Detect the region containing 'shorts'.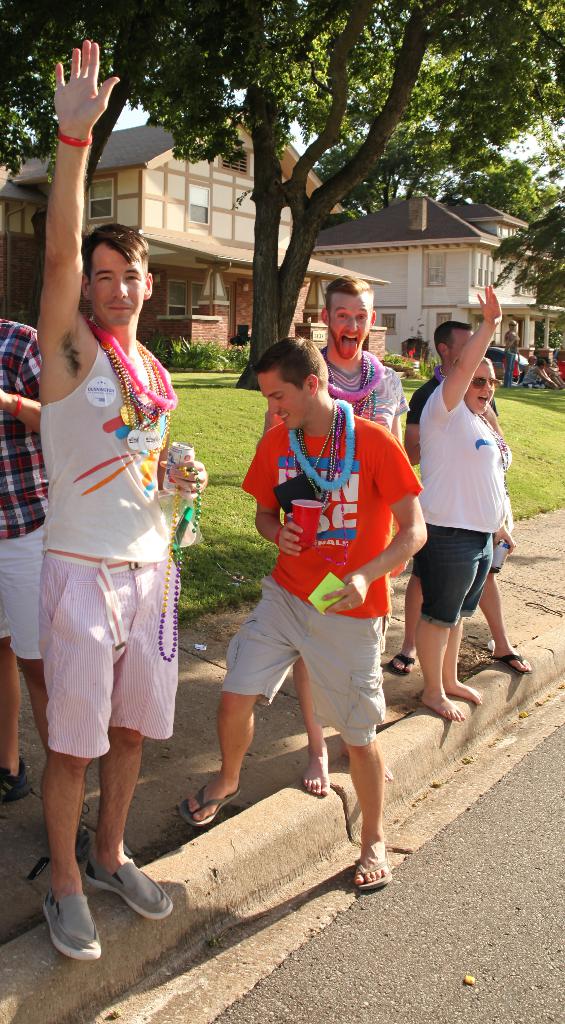
bbox(409, 524, 493, 625).
